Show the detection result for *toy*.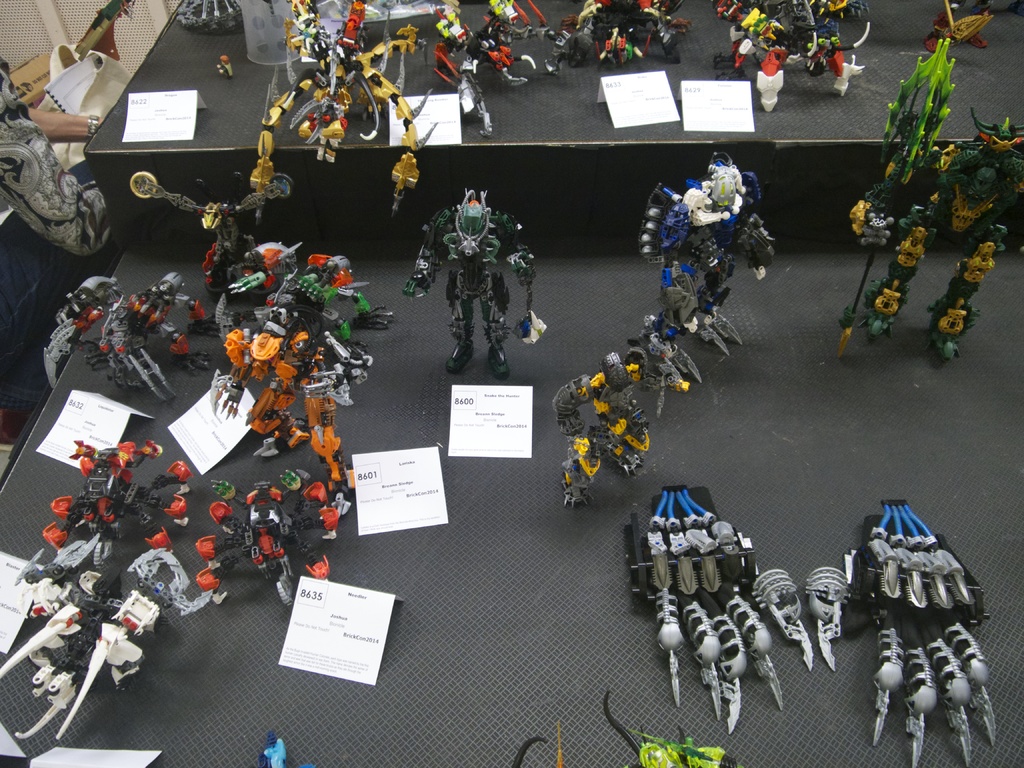
[x1=845, y1=113, x2=1023, y2=362].
